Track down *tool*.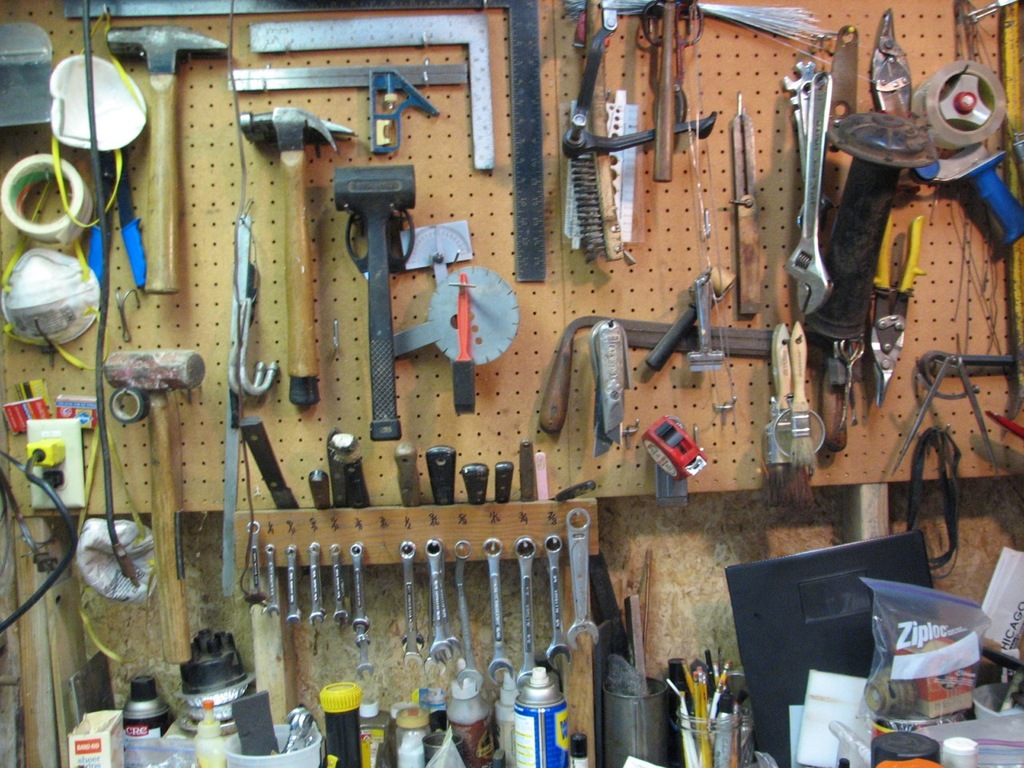
Tracked to locate(289, 542, 298, 622).
